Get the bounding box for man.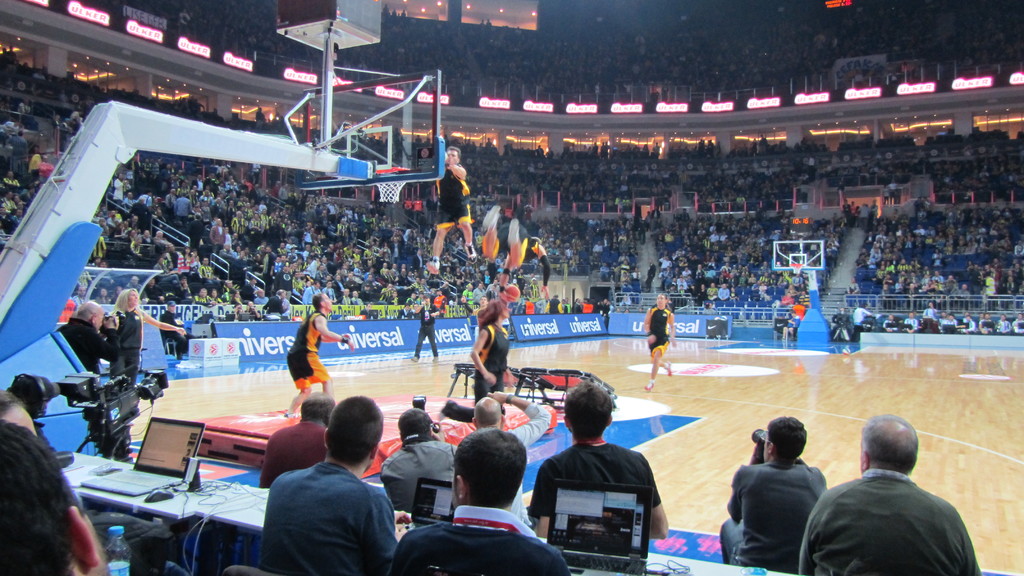
(243,394,394,575).
